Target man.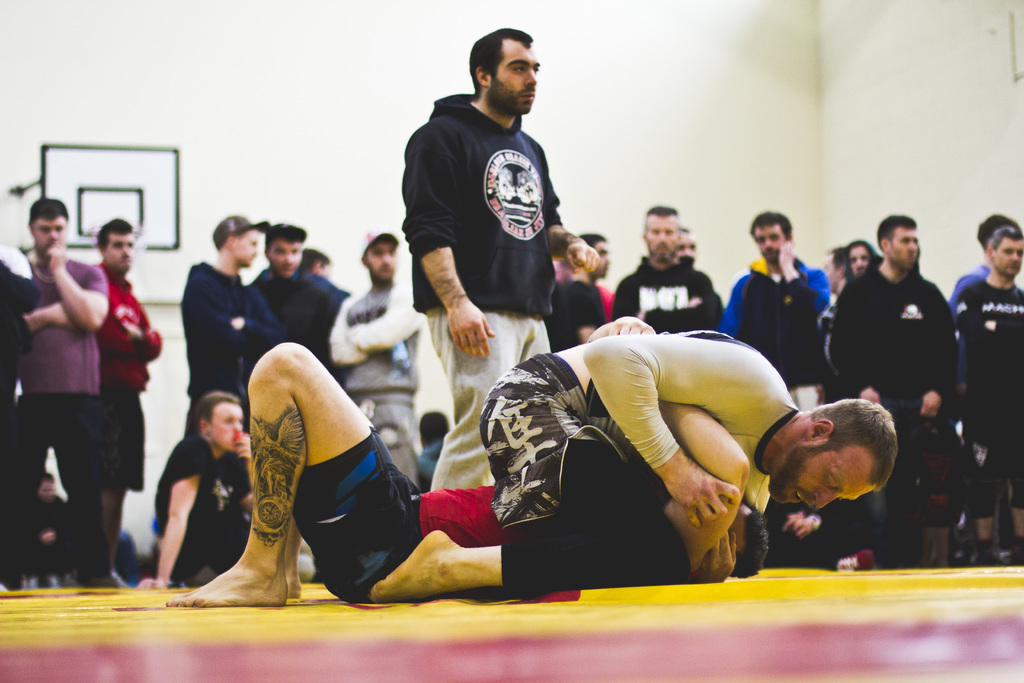
Target region: [249,223,363,406].
